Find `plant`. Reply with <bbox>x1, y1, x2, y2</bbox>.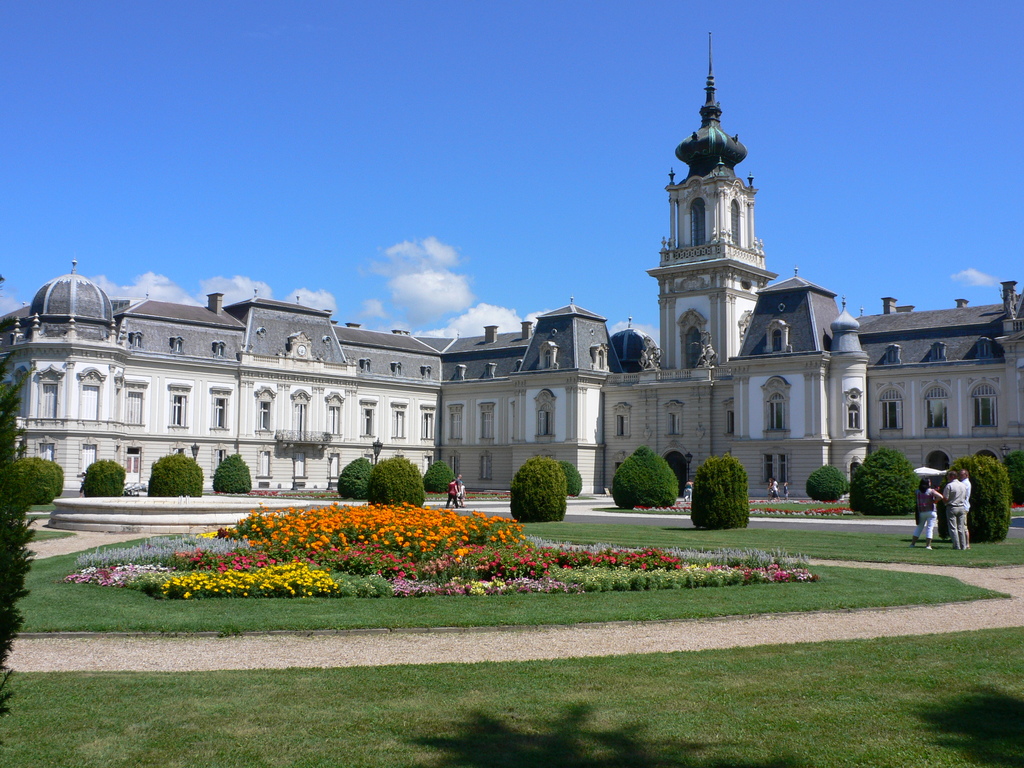
<bbox>554, 454, 588, 502</bbox>.
